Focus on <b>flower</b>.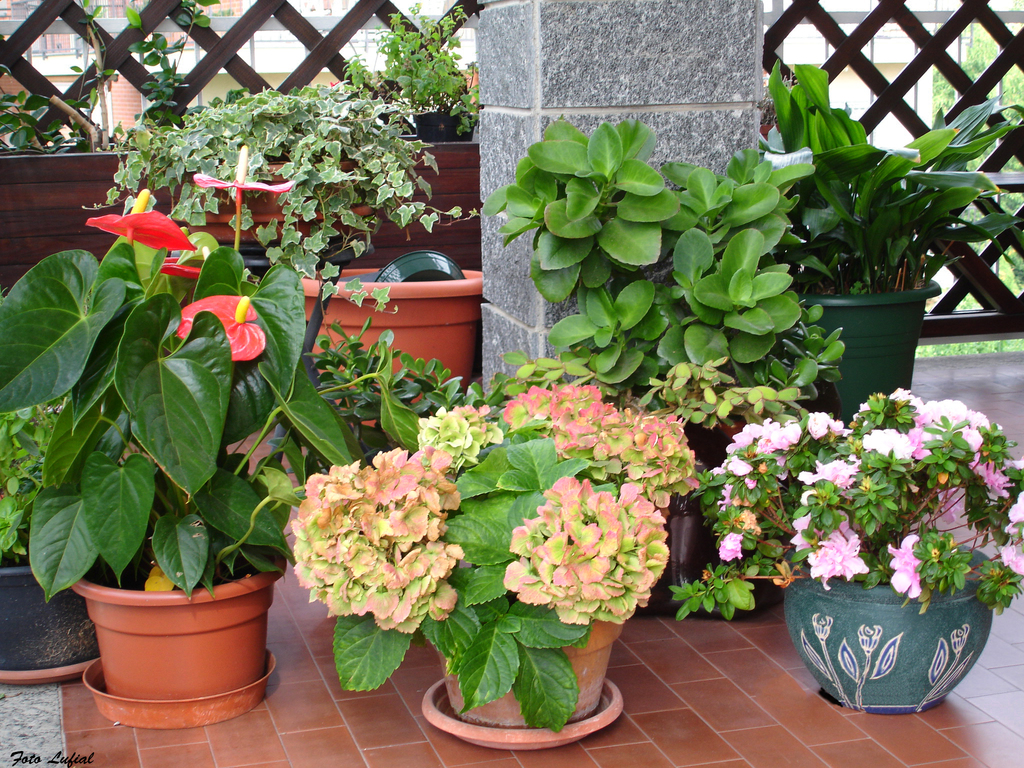
Focused at <region>171, 274, 269, 366</region>.
